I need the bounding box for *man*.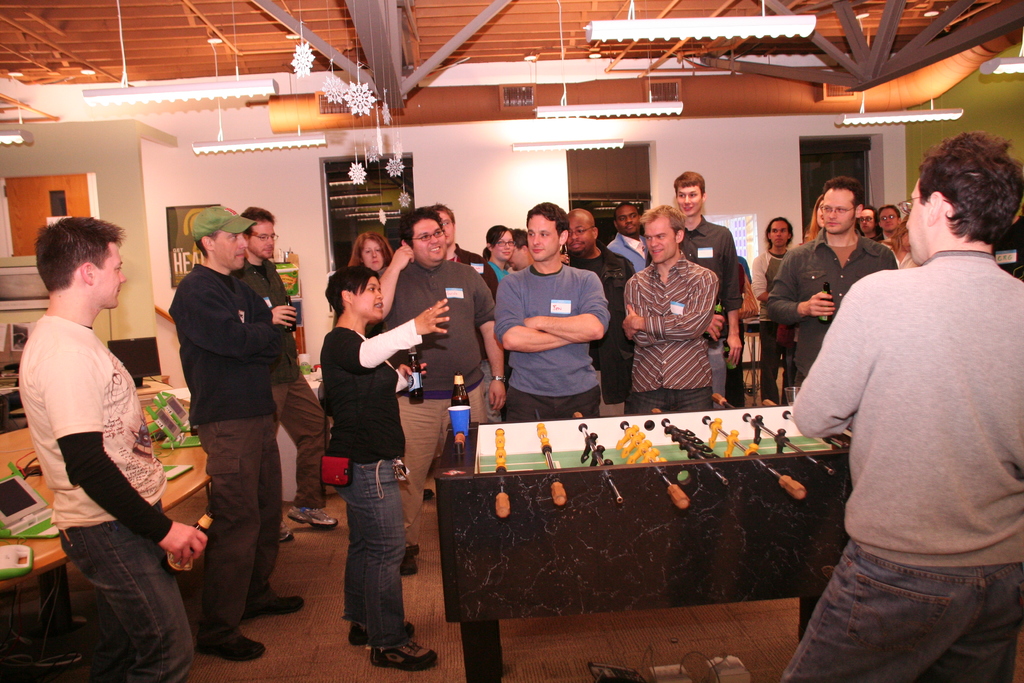
Here it is: <bbox>489, 201, 615, 421</bbox>.
